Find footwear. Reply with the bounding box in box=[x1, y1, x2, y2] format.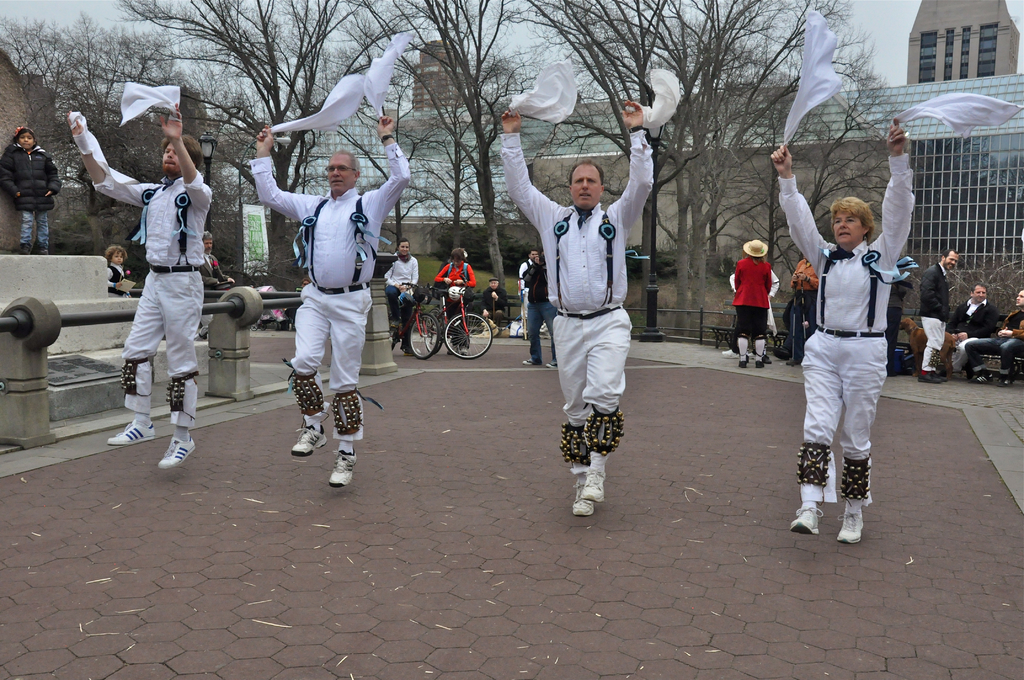
box=[766, 354, 772, 363].
